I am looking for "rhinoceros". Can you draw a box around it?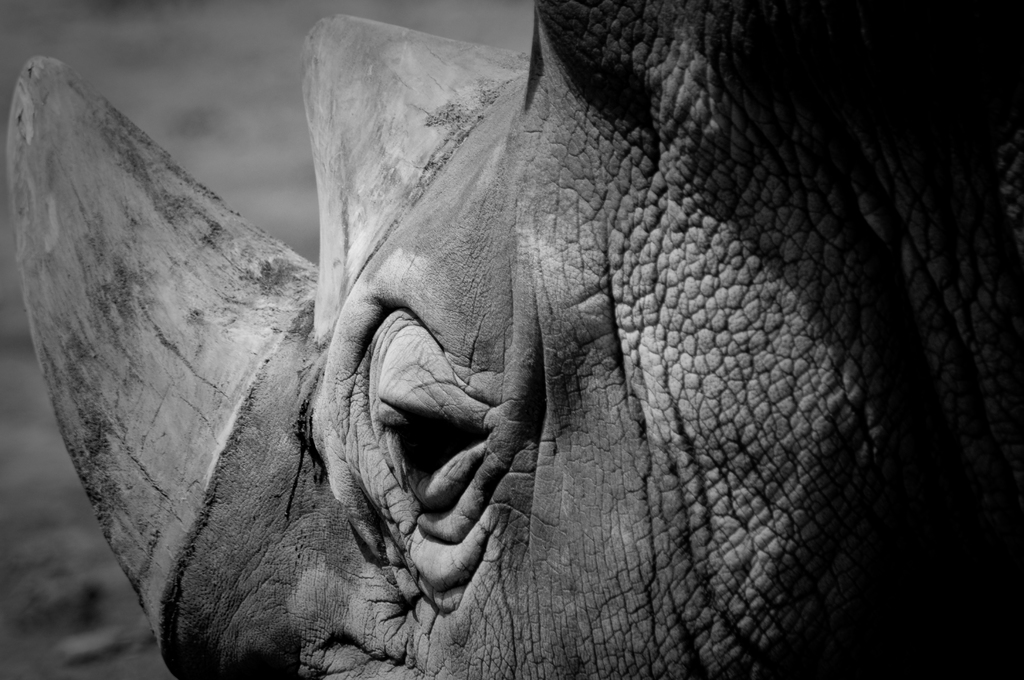
Sure, the bounding box is BBox(3, 0, 1023, 679).
